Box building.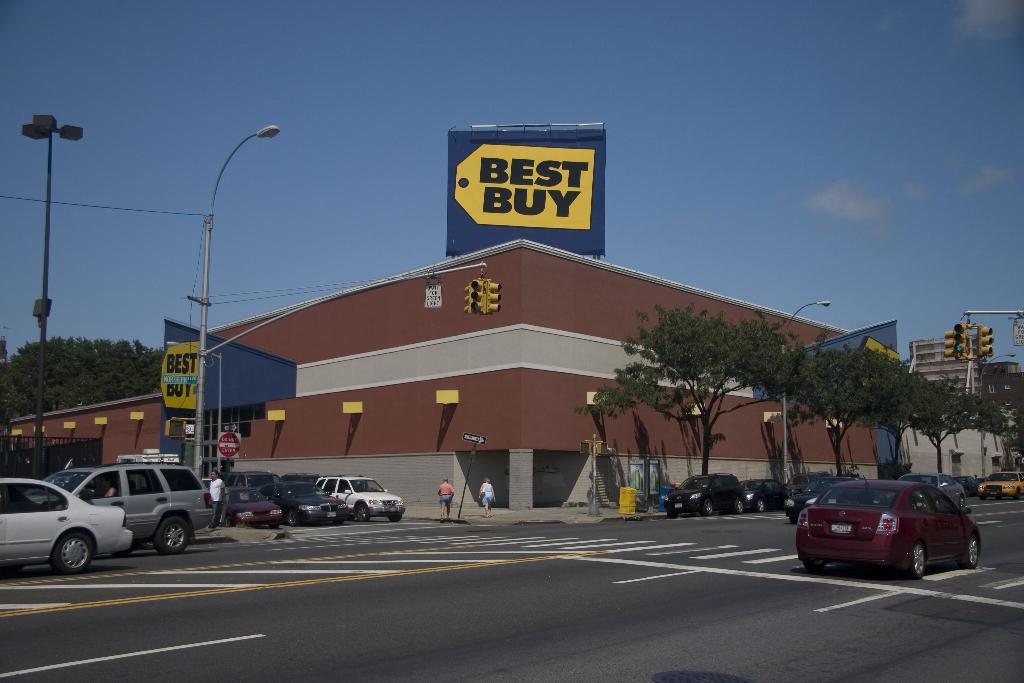
902/412/1021/477.
